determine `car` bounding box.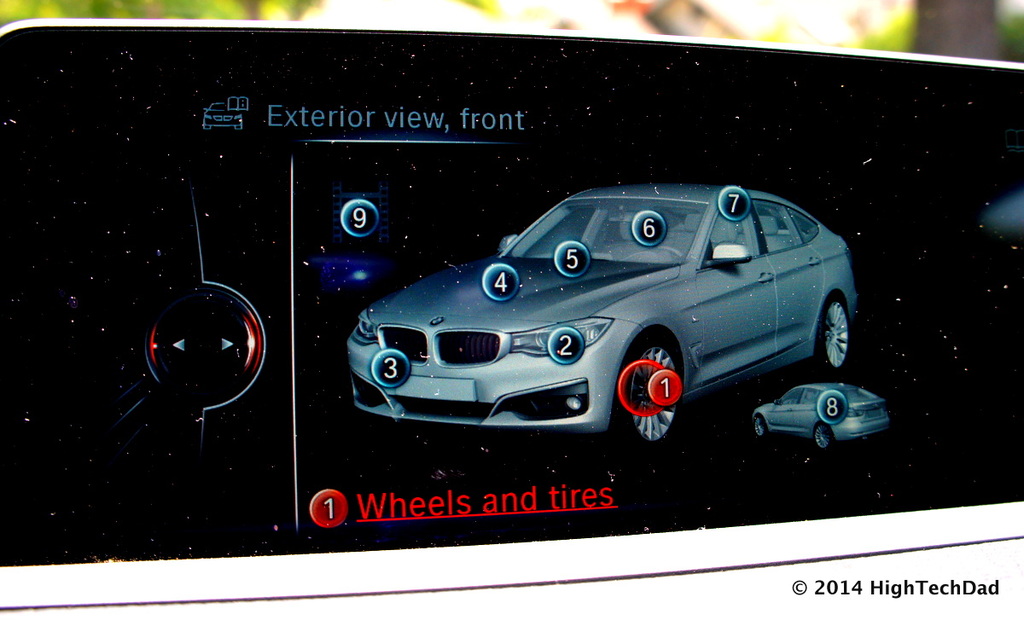
Determined: (x1=342, y1=168, x2=864, y2=461).
